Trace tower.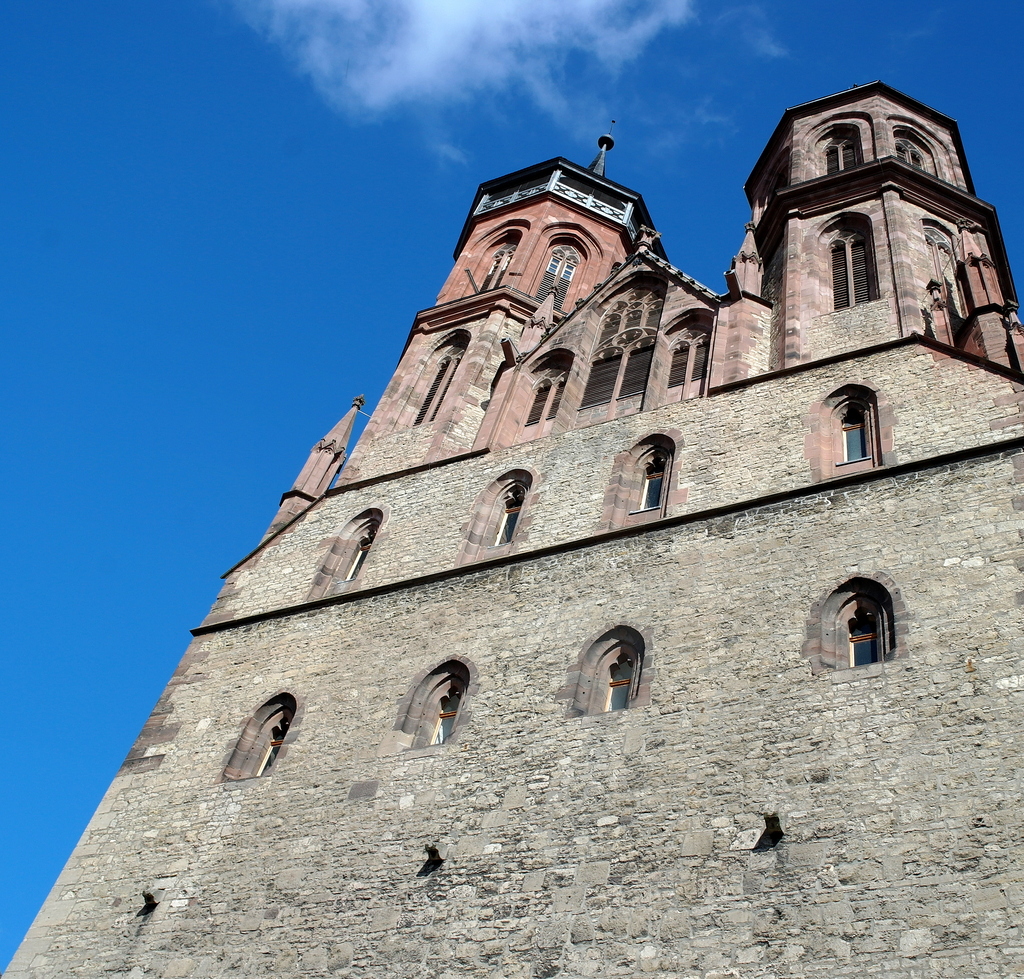
Traced to bbox(0, 77, 1023, 978).
